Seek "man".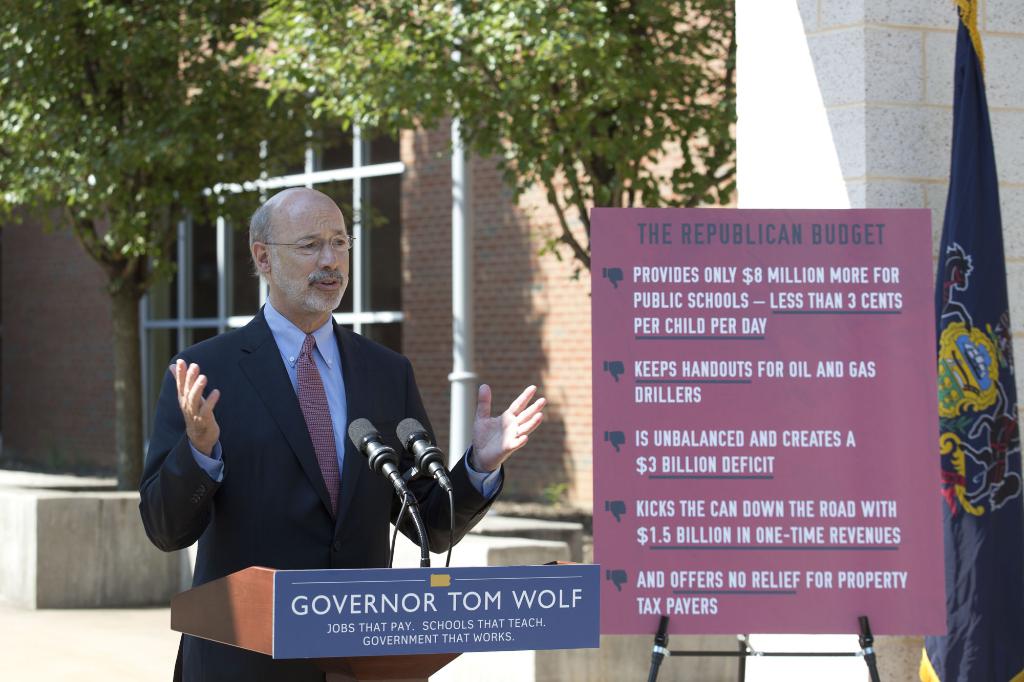
crop(145, 189, 497, 607).
